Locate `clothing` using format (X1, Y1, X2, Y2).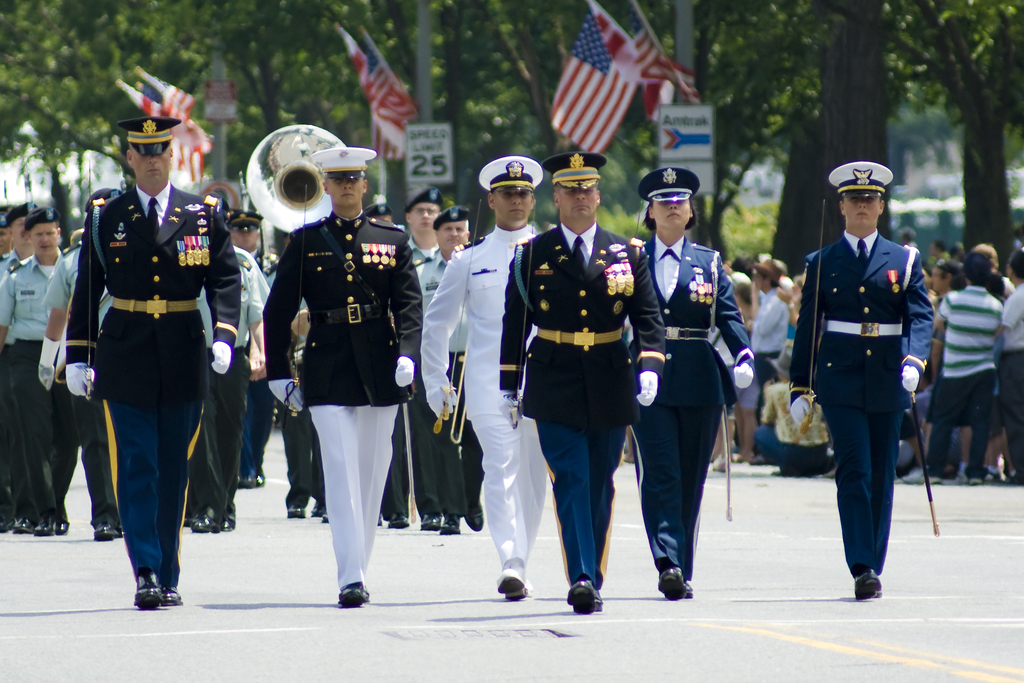
(639, 237, 764, 572).
